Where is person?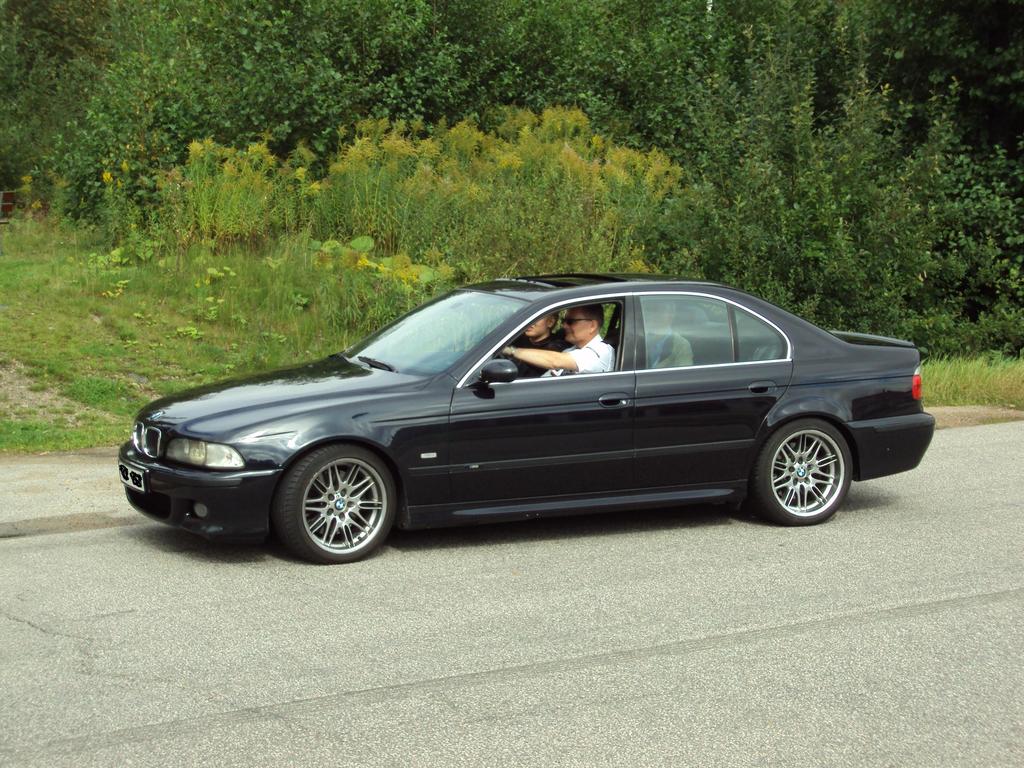
detection(495, 299, 623, 380).
